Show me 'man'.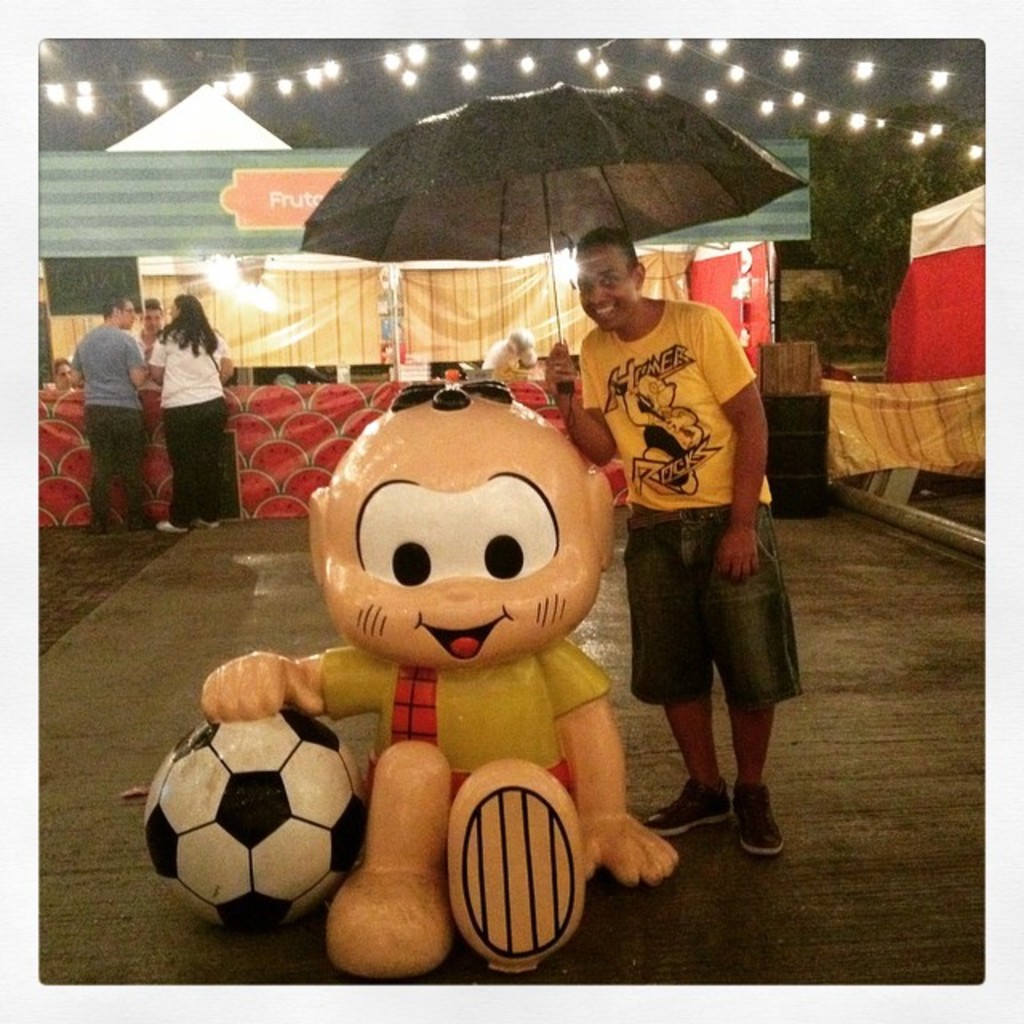
'man' is here: 75:290:176:542.
